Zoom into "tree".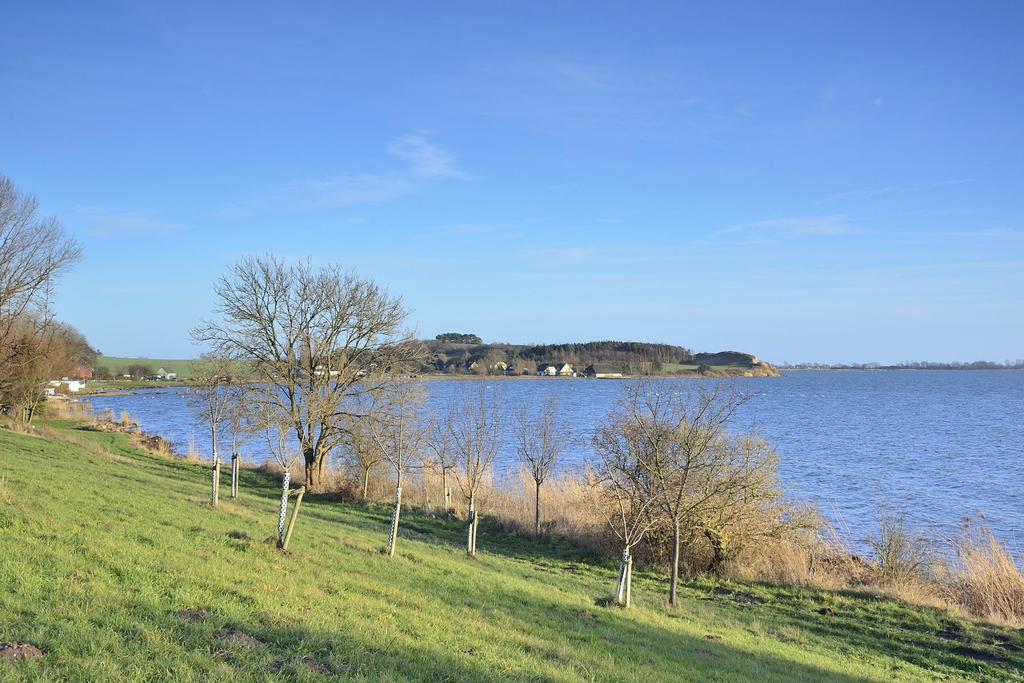
Zoom target: {"left": 596, "top": 370, "right": 753, "bottom": 607}.
